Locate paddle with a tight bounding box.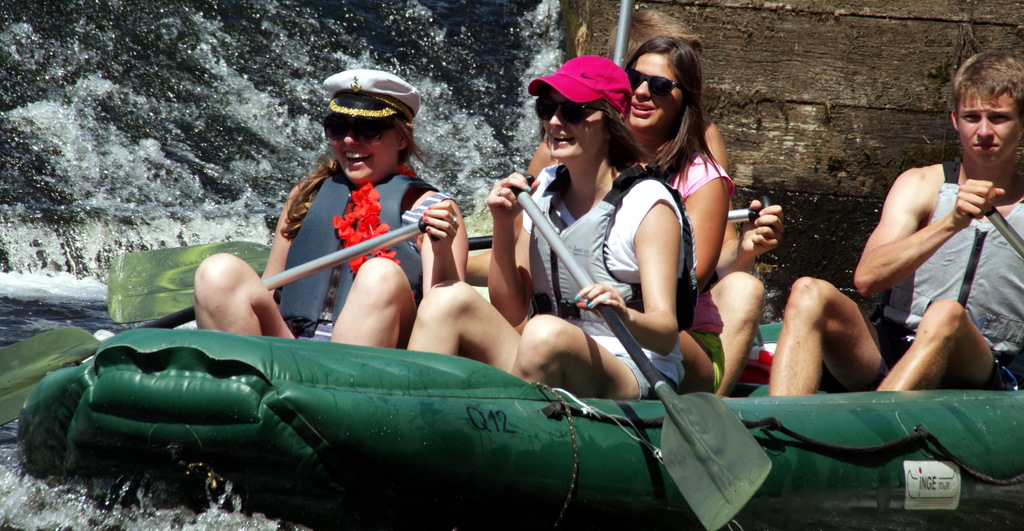
Rect(512, 169, 778, 527).
